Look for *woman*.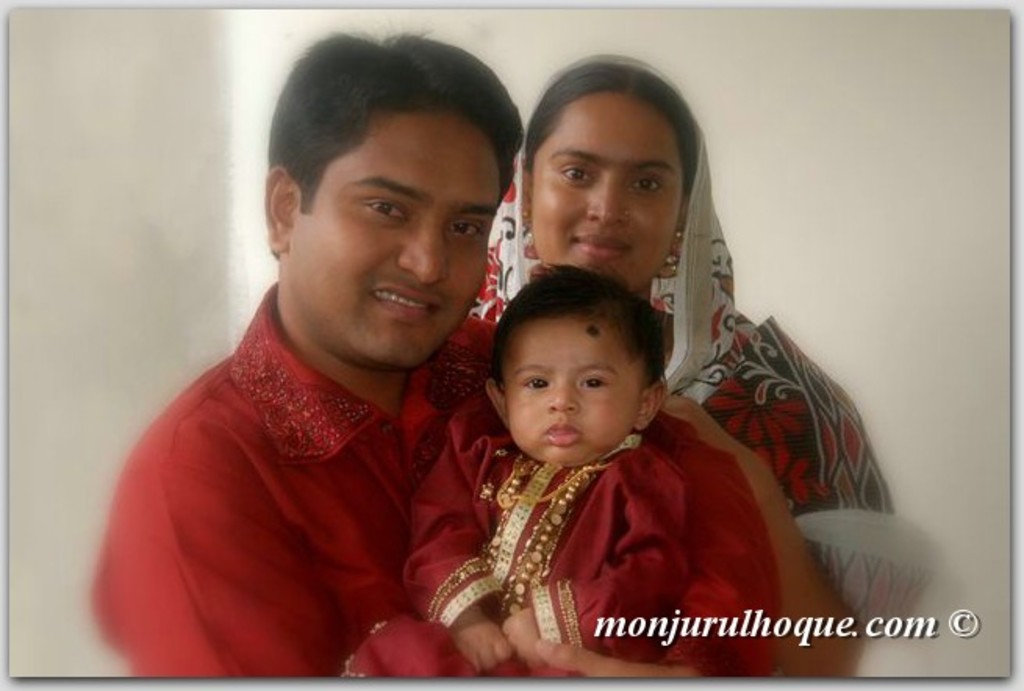
Found: select_region(353, 77, 852, 678).
